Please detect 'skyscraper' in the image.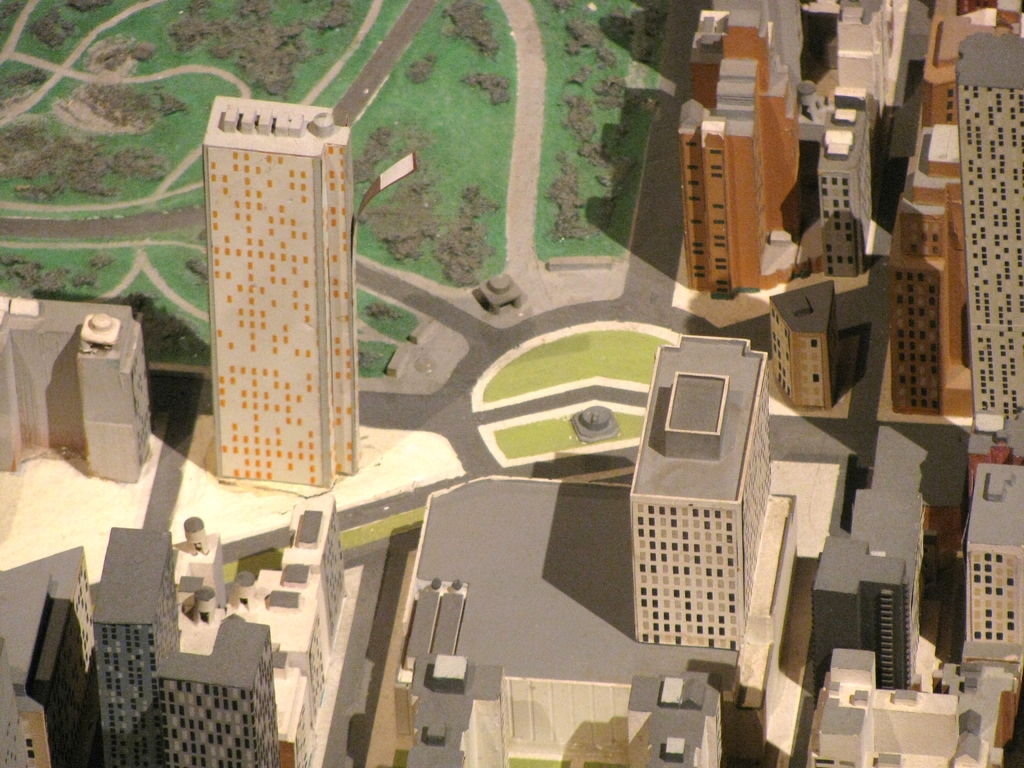
206/100/416/484.
